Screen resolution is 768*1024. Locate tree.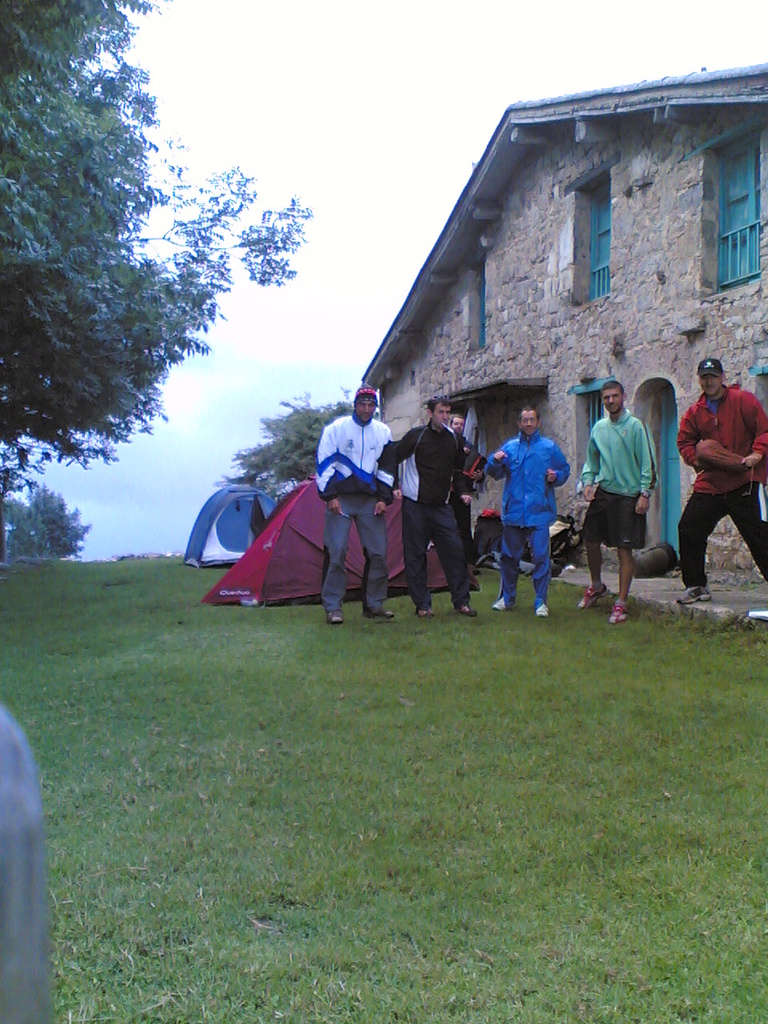
[0, 0, 310, 470].
